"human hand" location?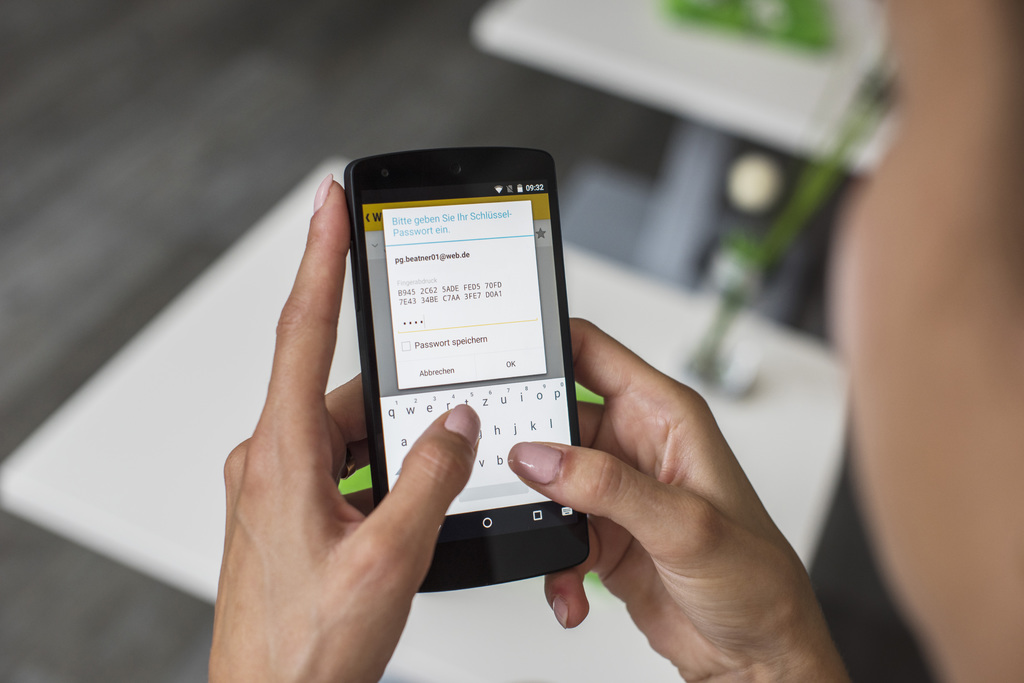
507/317/824/682
